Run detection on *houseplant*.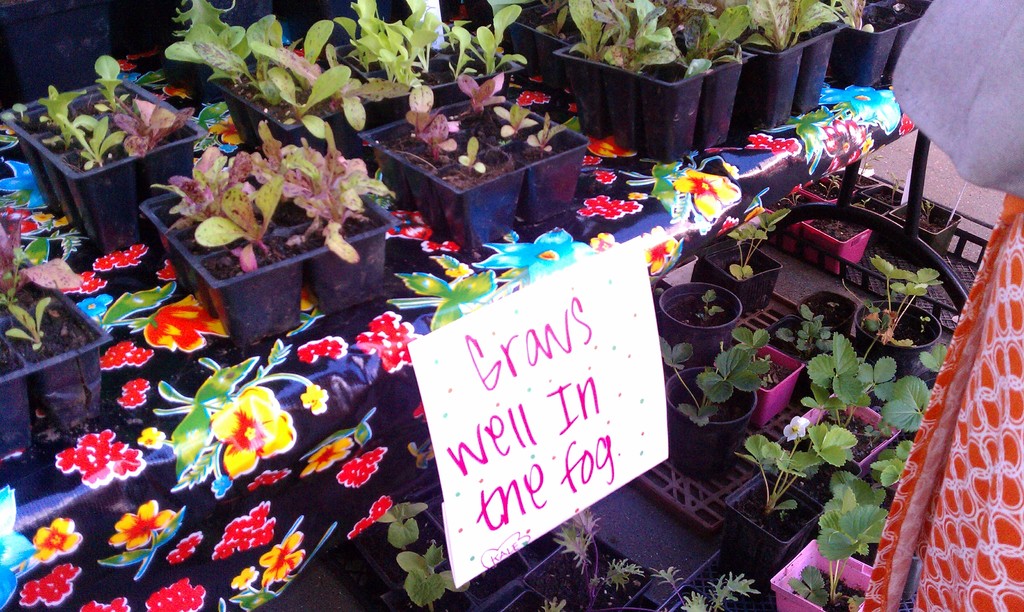
Result: Rect(150, 0, 358, 140).
